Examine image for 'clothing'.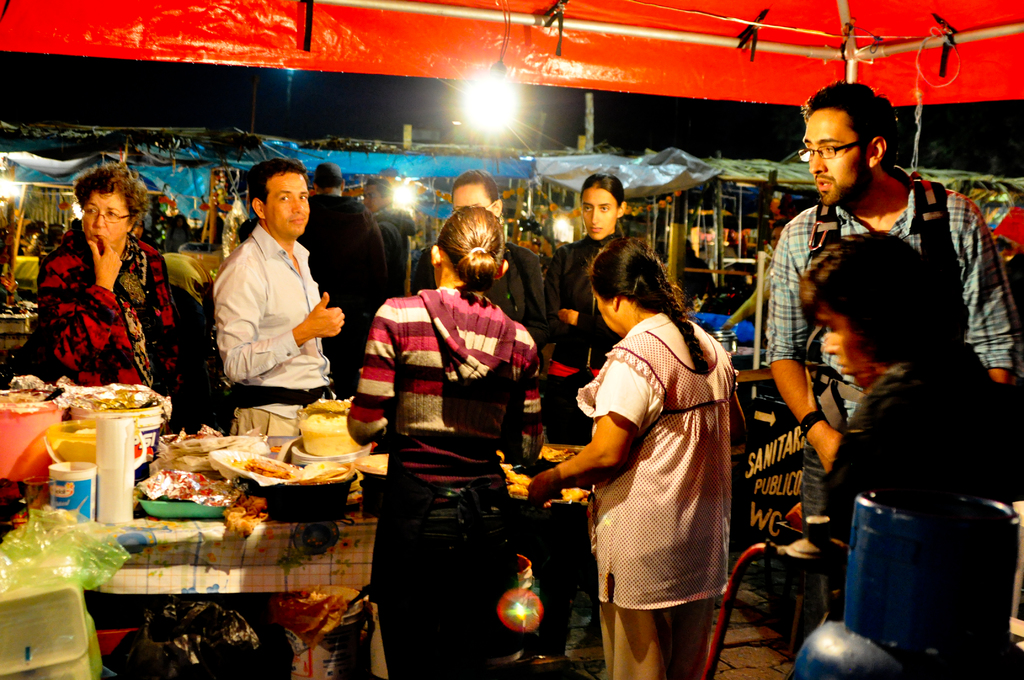
Examination result: x1=563 y1=270 x2=755 y2=665.
